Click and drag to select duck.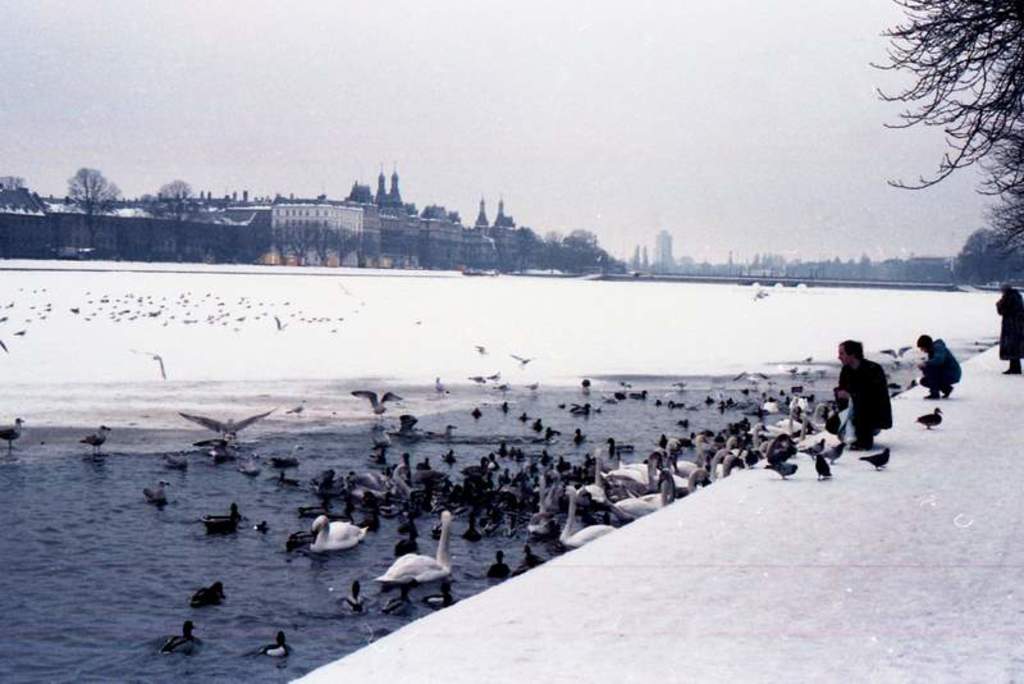
Selection: detection(614, 475, 669, 523).
